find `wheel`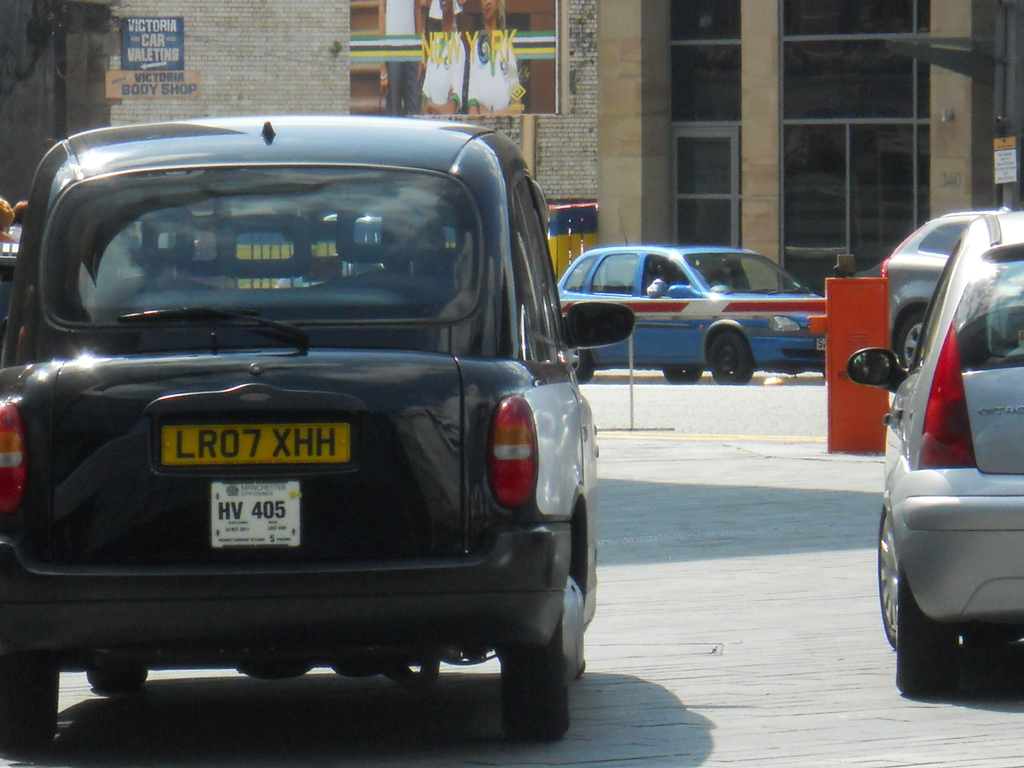
Rect(710, 336, 751, 385)
